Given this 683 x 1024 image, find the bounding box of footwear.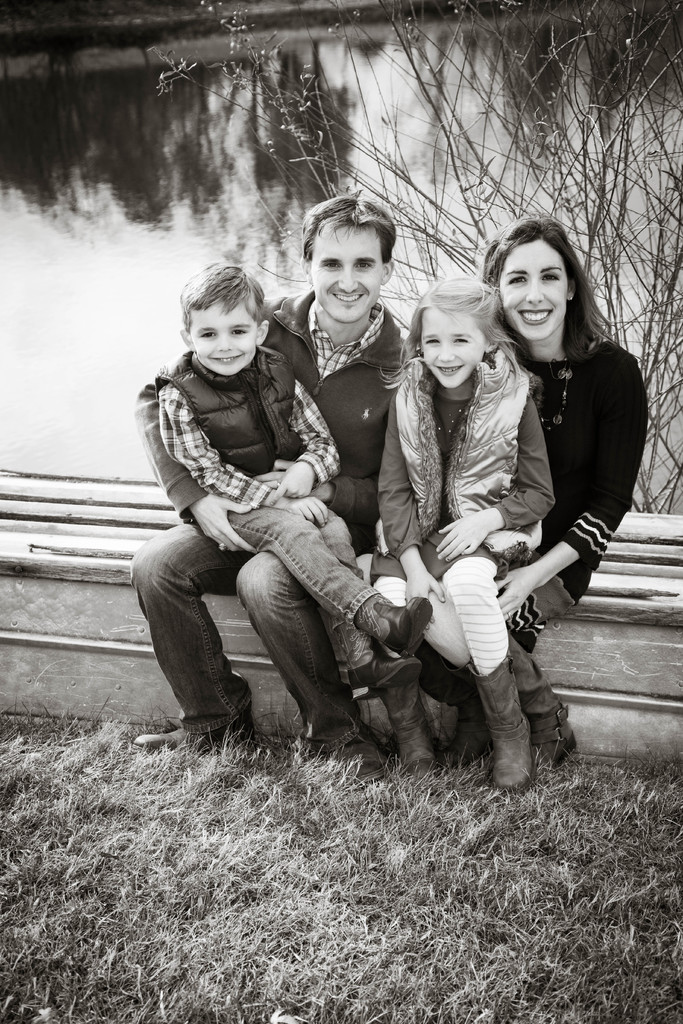
(left=505, top=627, right=579, bottom=776).
